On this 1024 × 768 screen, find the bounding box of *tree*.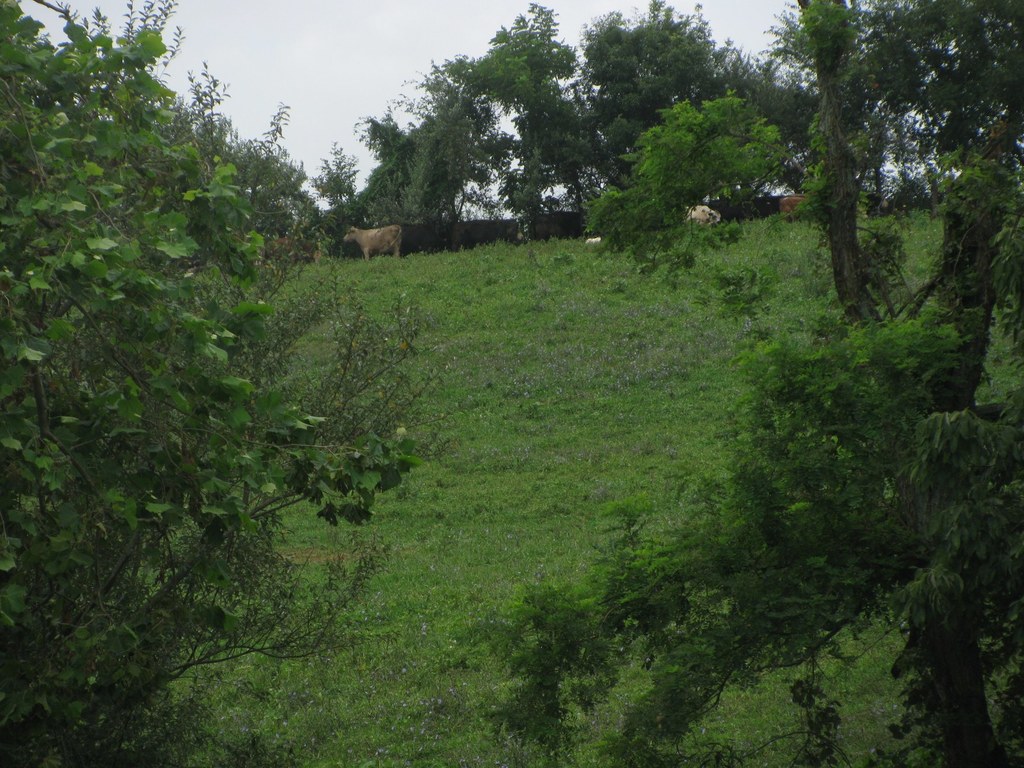
Bounding box: rect(769, 0, 1023, 420).
